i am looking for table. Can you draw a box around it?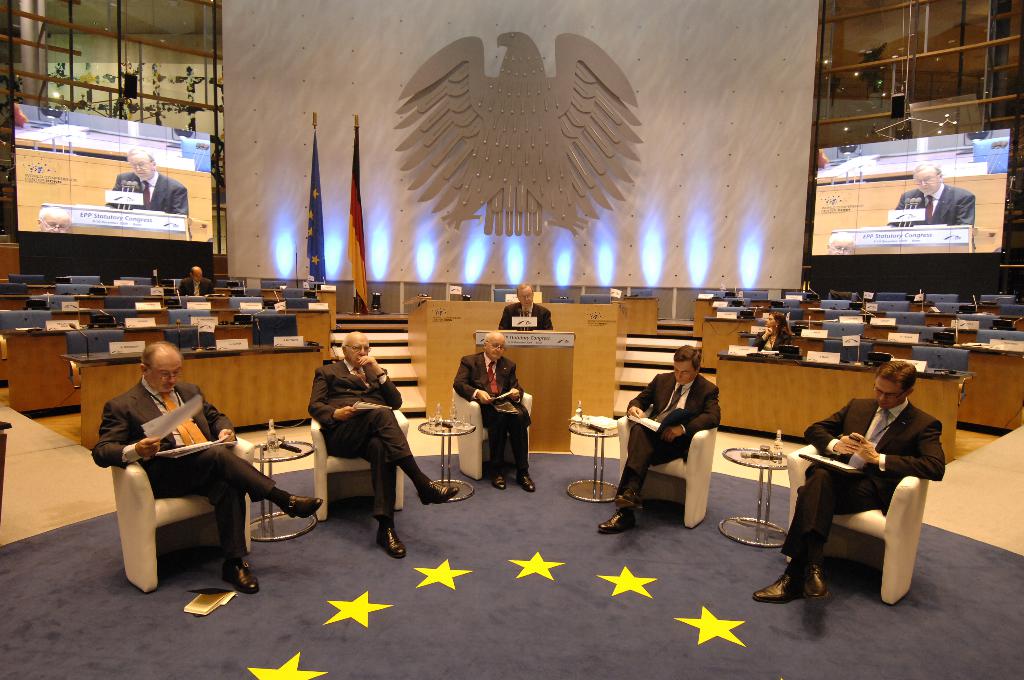
Sure, the bounding box is (left=566, top=417, right=620, bottom=504).
